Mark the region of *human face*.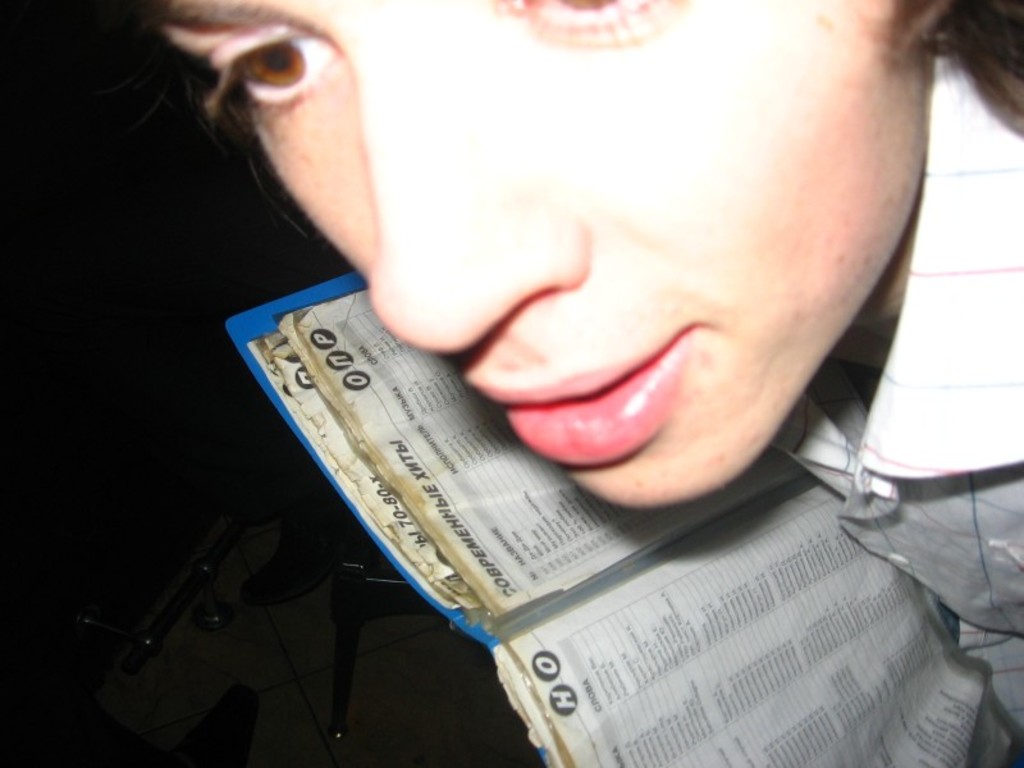
Region: bbox(151, 0, 938, 509).
